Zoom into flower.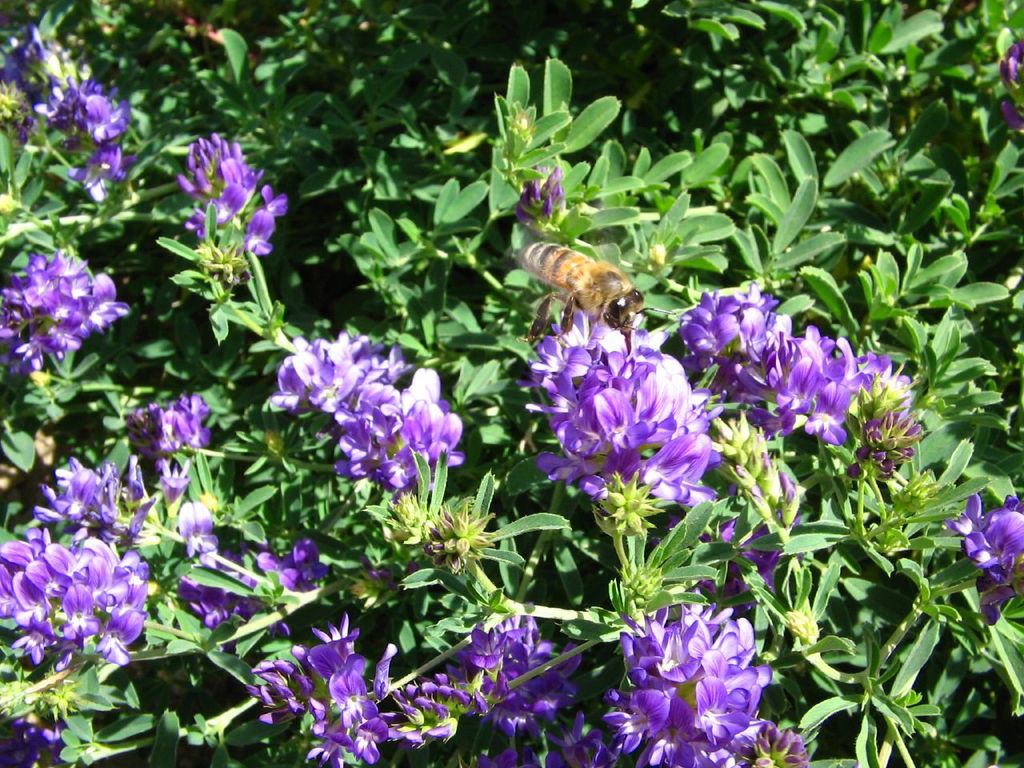
Zoom target: [177, 131, 295, 266].
